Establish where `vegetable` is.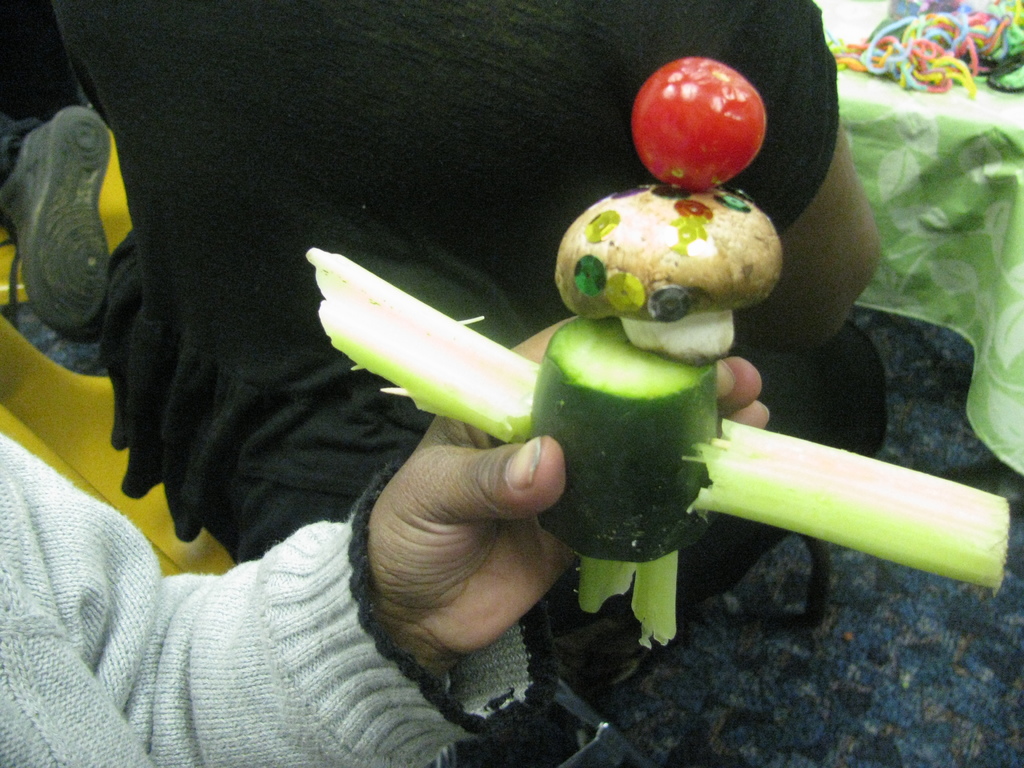
Established at bbox=[556, 180, 783, 369].
